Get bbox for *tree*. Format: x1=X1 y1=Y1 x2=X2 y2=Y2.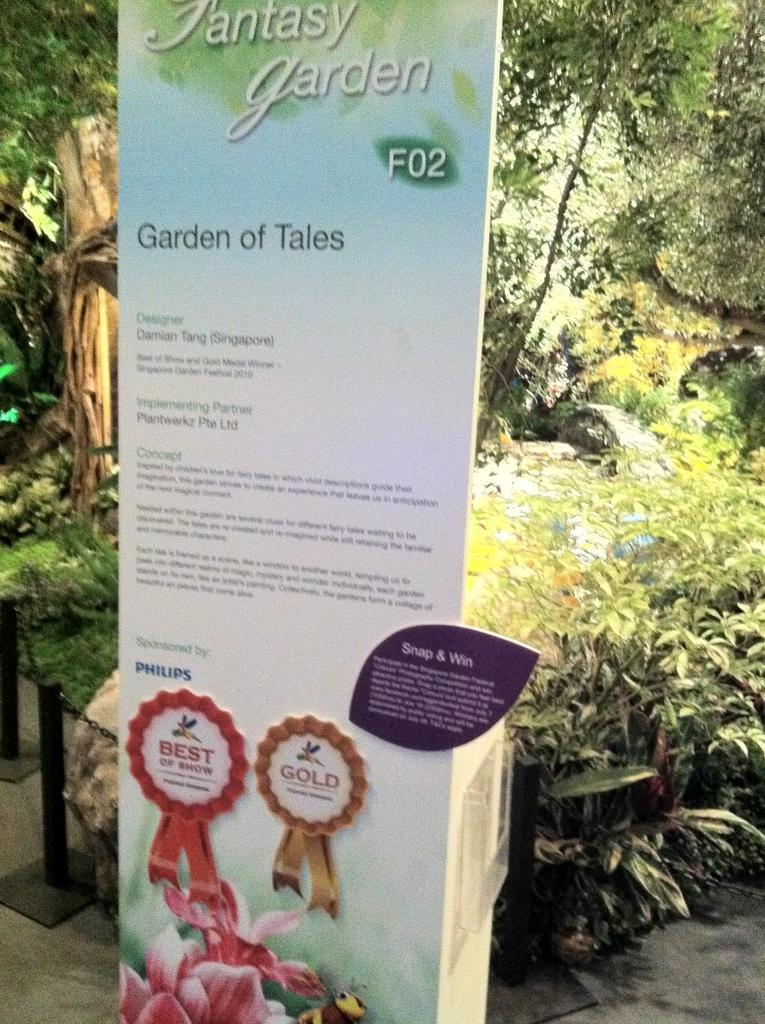
x1=459 y1=8 x2=764 y2=446.
